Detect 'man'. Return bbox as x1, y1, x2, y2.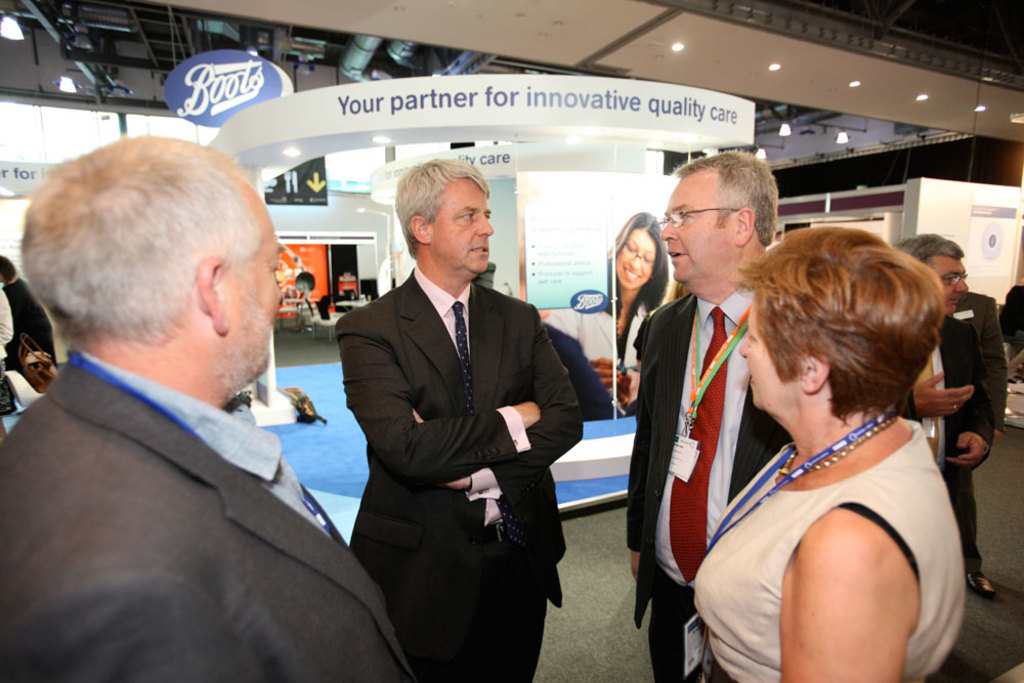
895, 234, 996, 575.
